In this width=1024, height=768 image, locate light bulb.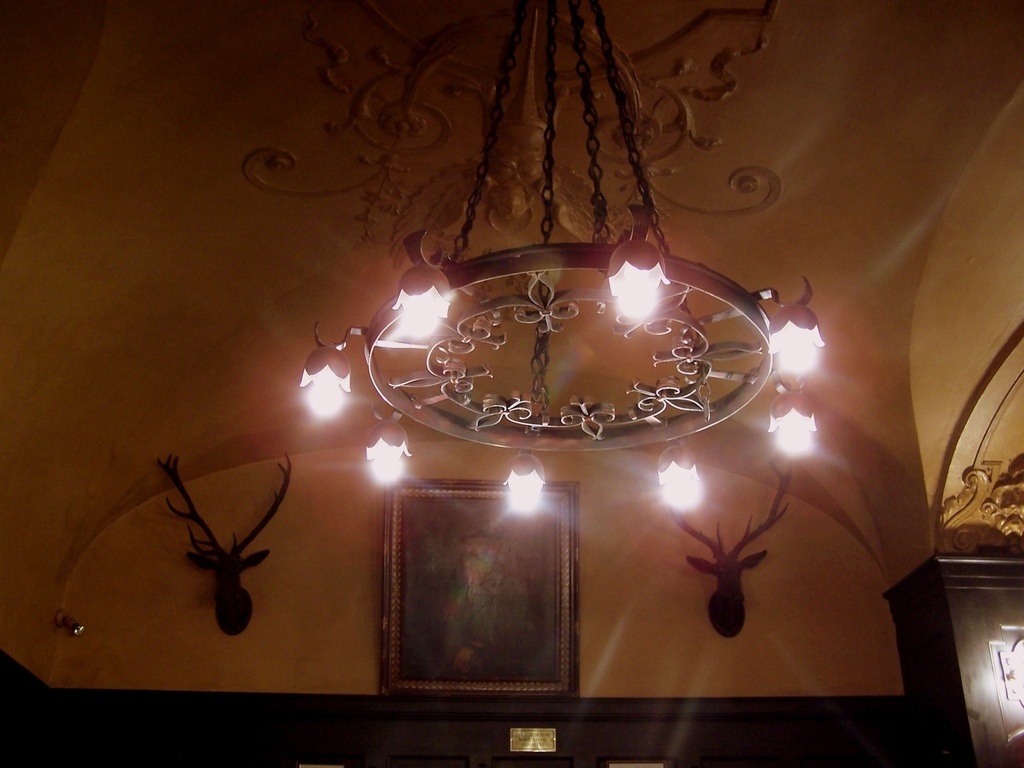
Bounding box: <region>505, 471, 542, 511</region>.
